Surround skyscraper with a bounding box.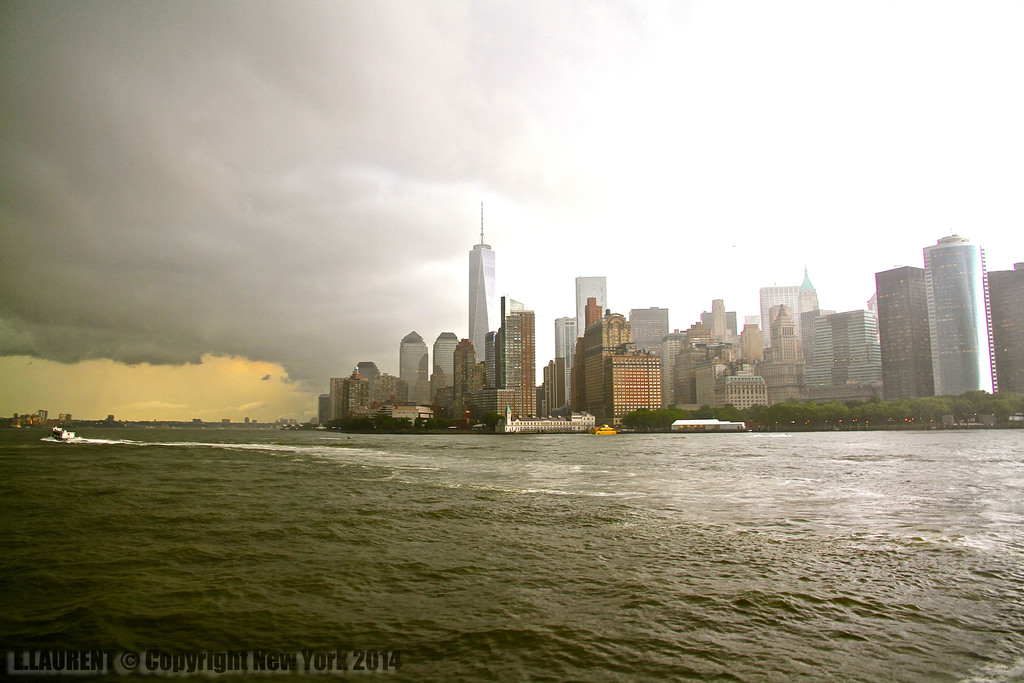
804/311/890/383.
